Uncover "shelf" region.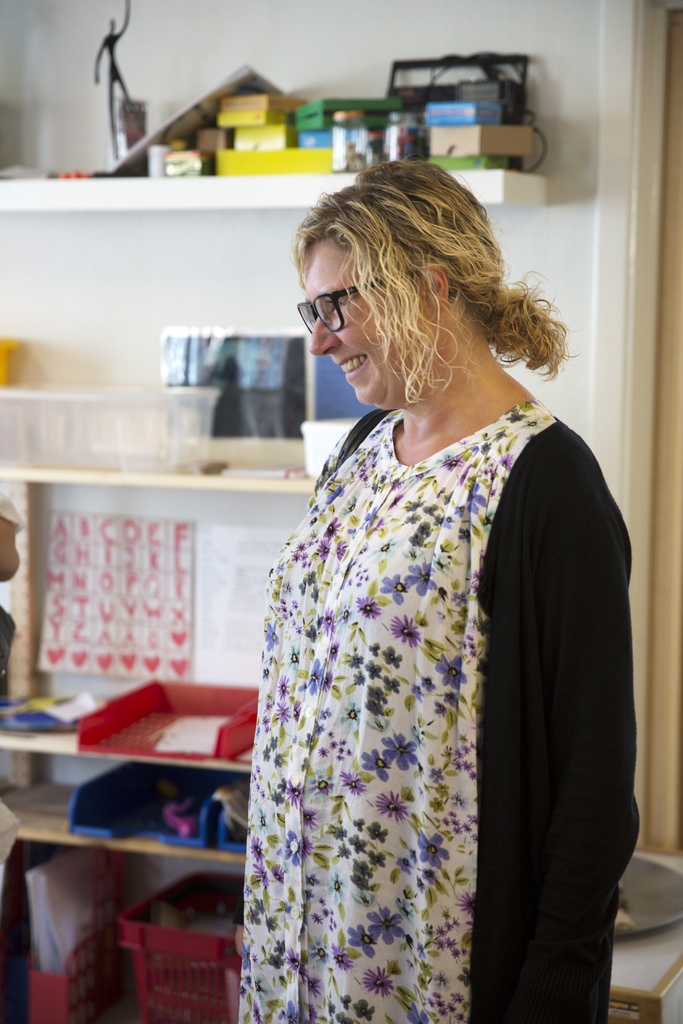
Uncovered: [0, 173, 555, 865].
